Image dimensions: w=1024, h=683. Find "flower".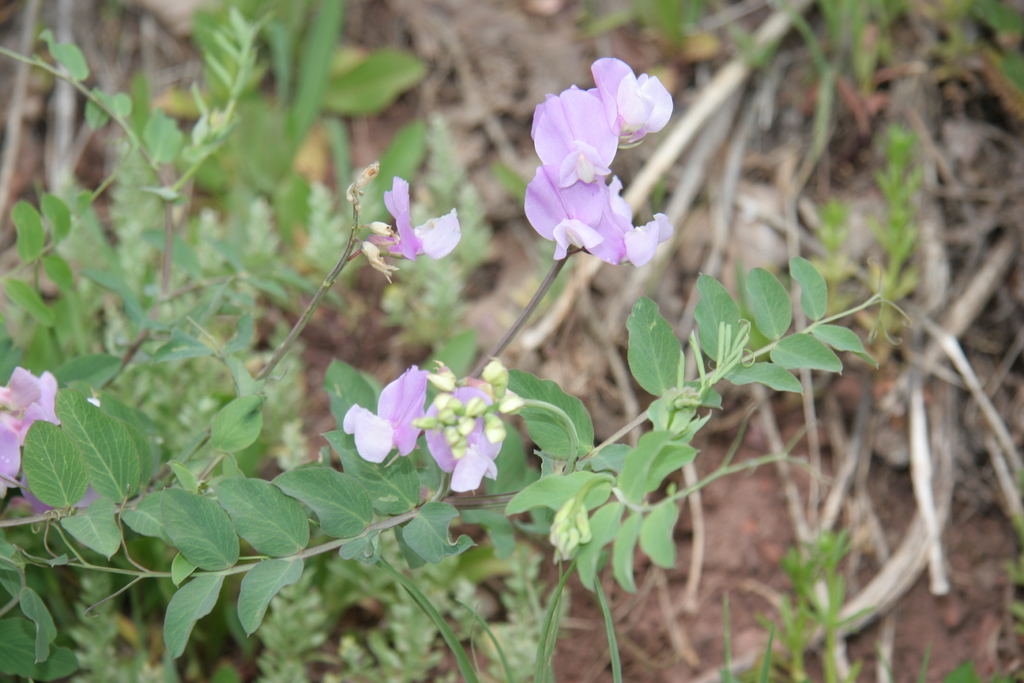
0,367,58,501.
